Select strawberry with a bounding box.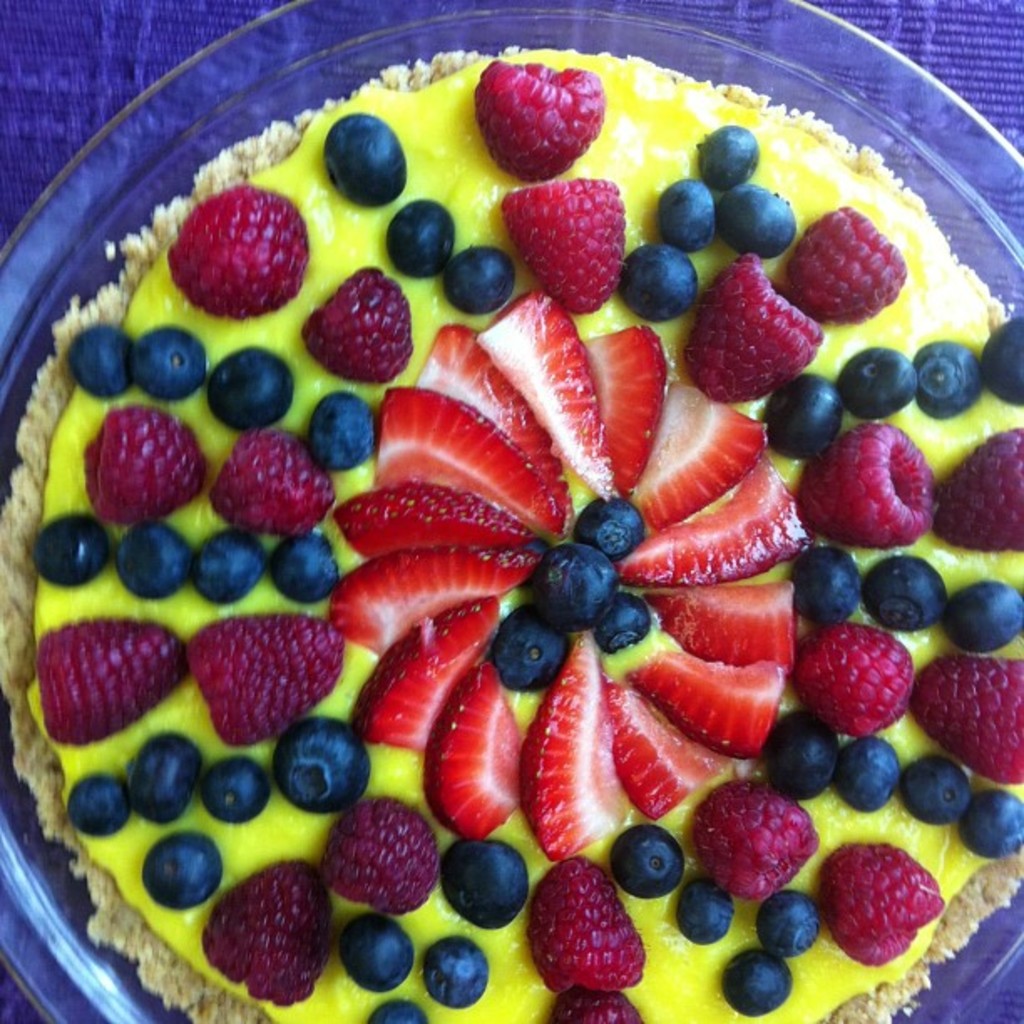
select_region(524, 868, 653, 1019).
